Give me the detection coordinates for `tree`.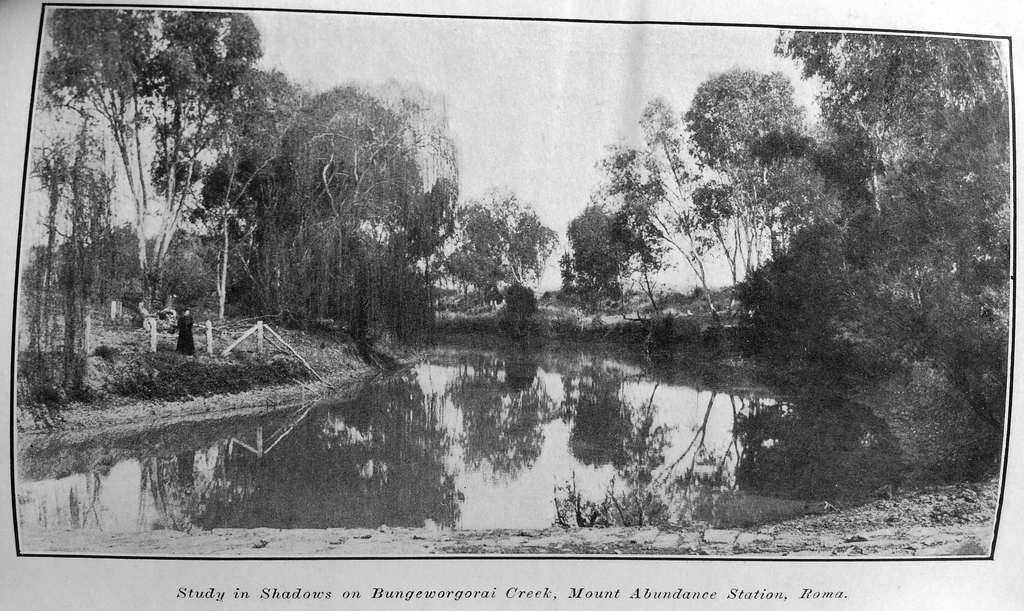
select_region(686, 69, 807, 281).
